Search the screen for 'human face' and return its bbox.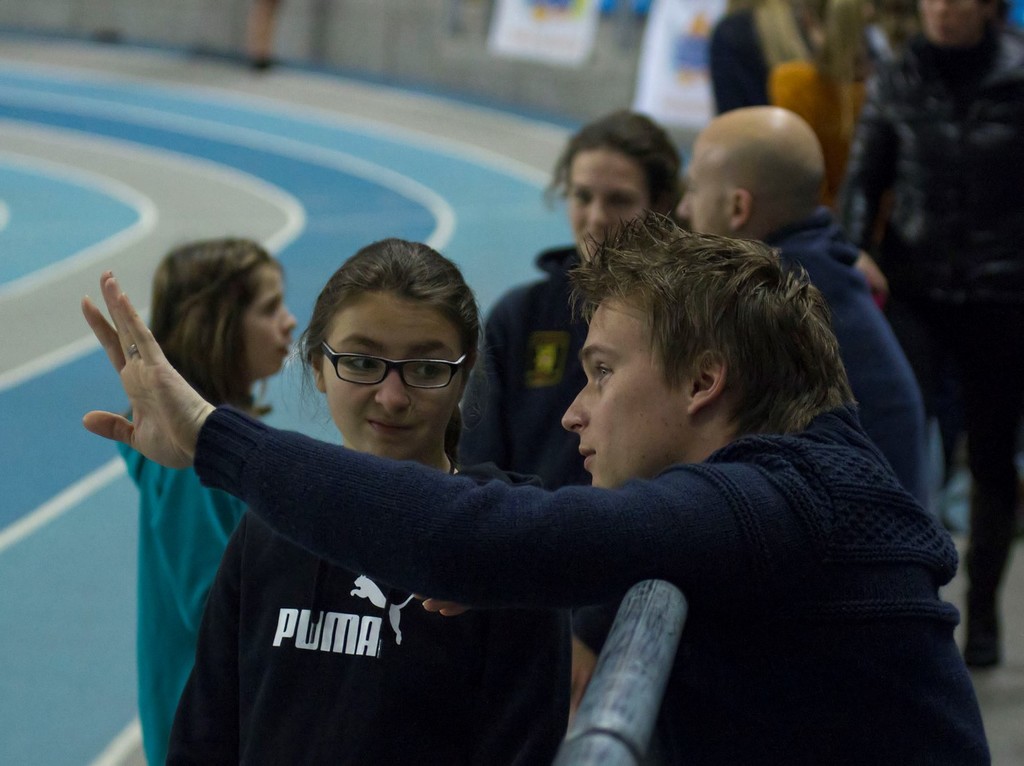
Found: (left=680, top=152, right=733, bottom=238).
